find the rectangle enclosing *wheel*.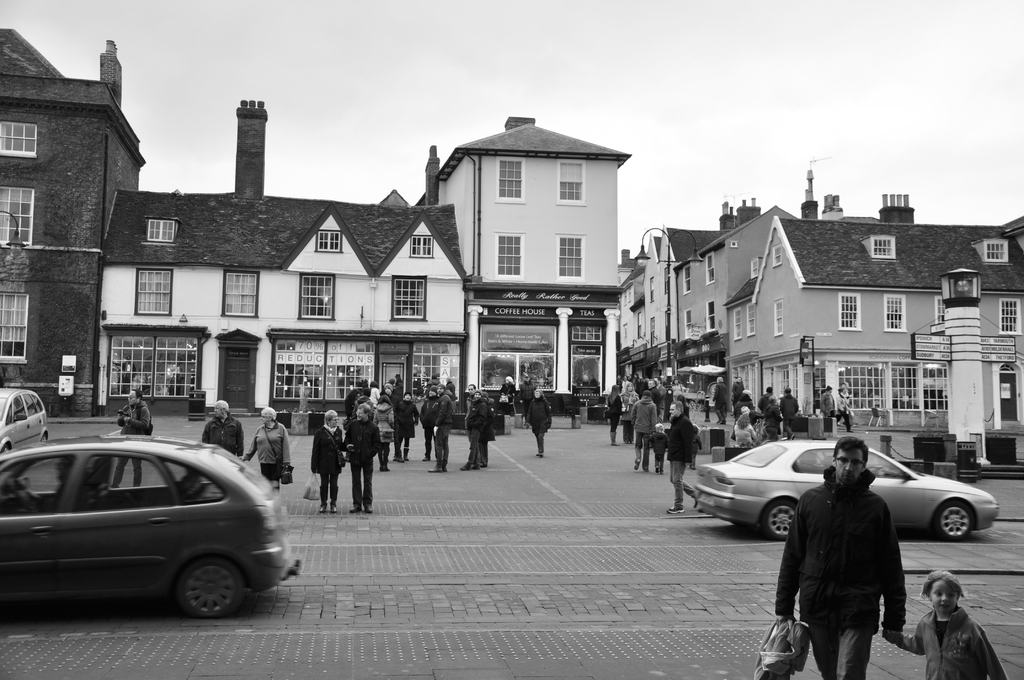
764 500 796 540.
